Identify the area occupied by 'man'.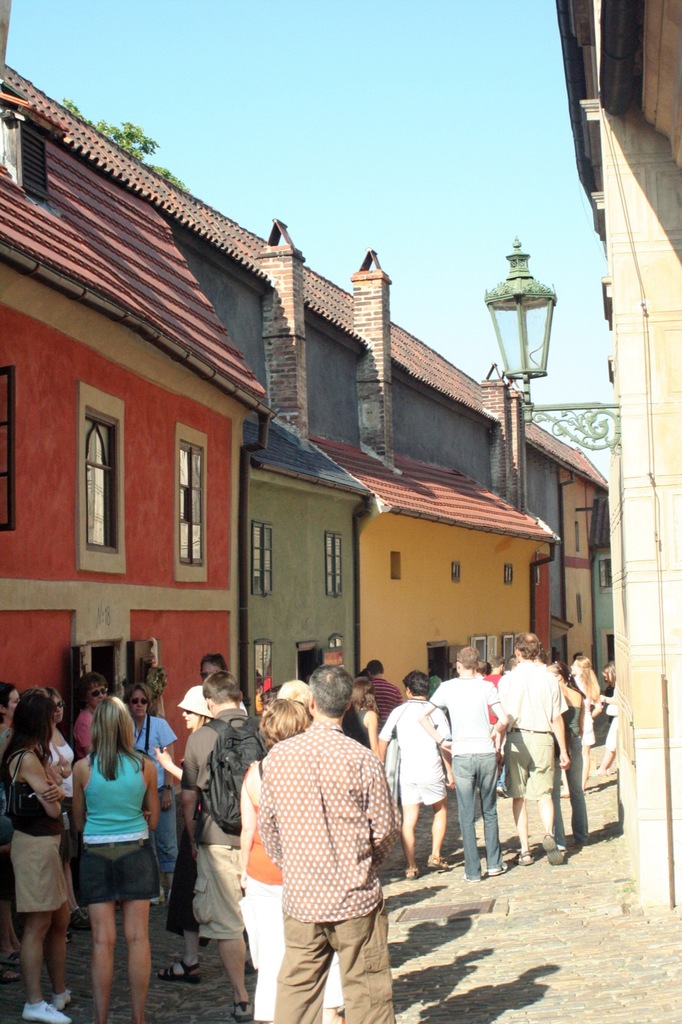
Area: {"left": 365, "top": 654, "right": 416, "bottom": 726}.
